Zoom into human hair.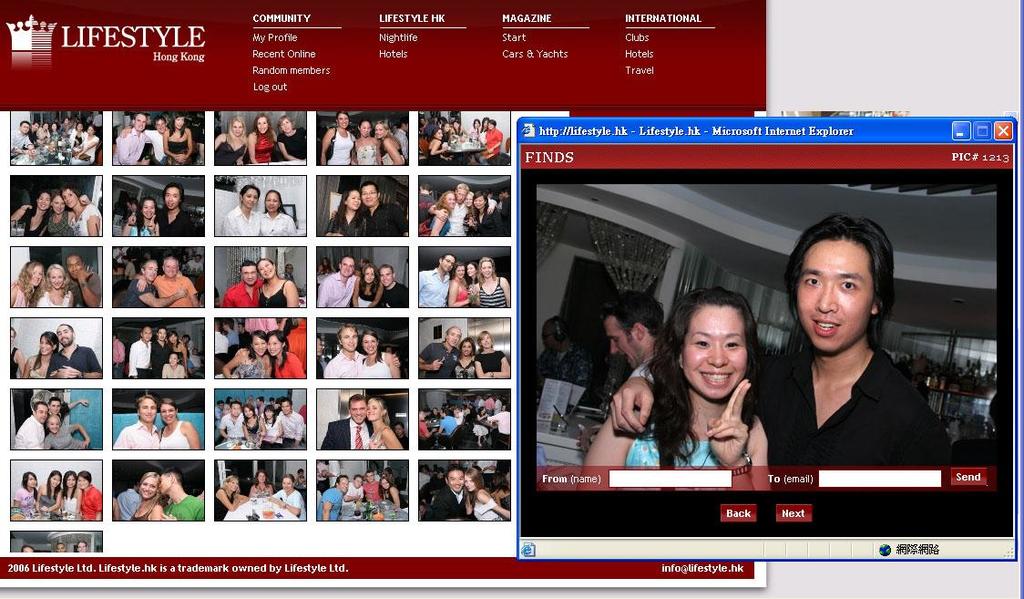
Zoom target: [left=353, top=182, right=379, bottom=204].
